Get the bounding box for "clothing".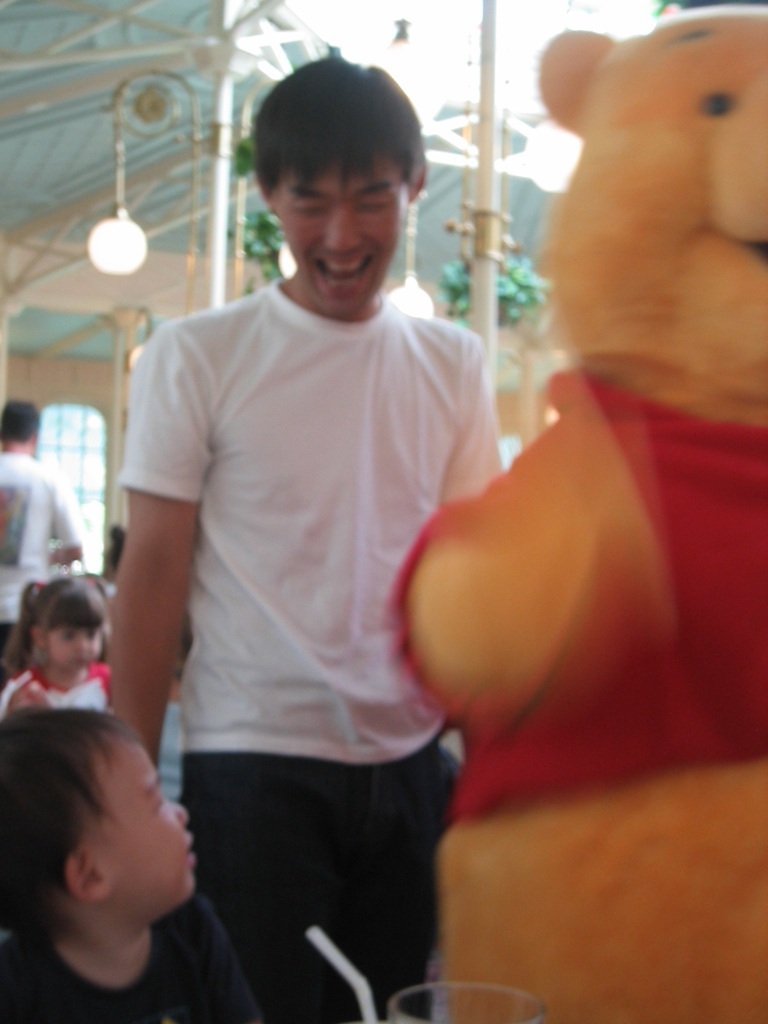
(0, 898, 264, 1023).
